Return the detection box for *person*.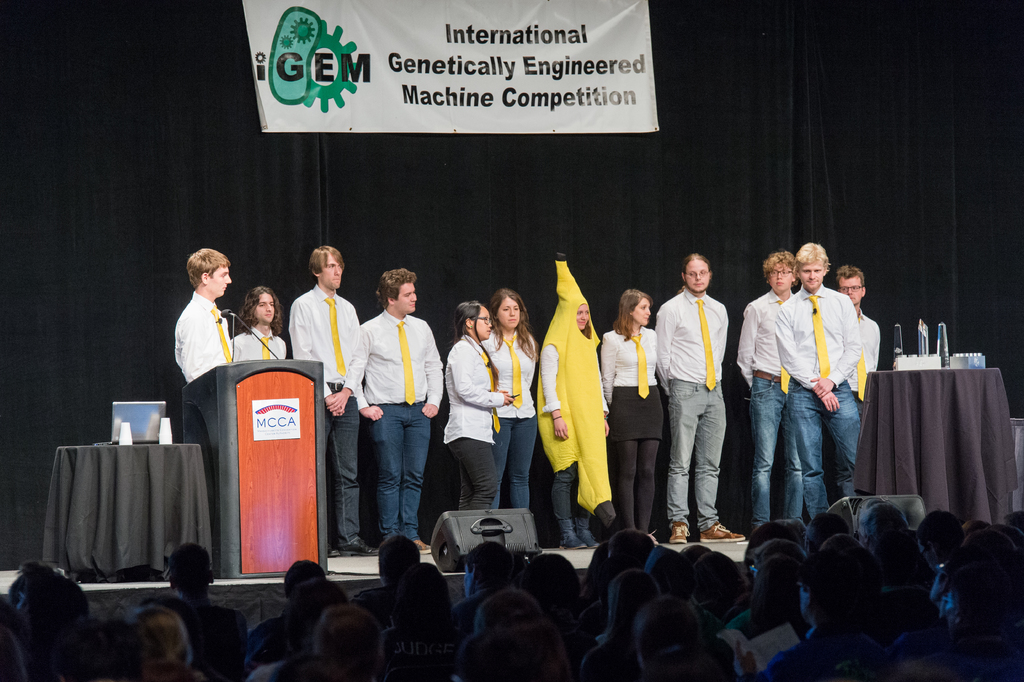
745, 250, 795, 539.
